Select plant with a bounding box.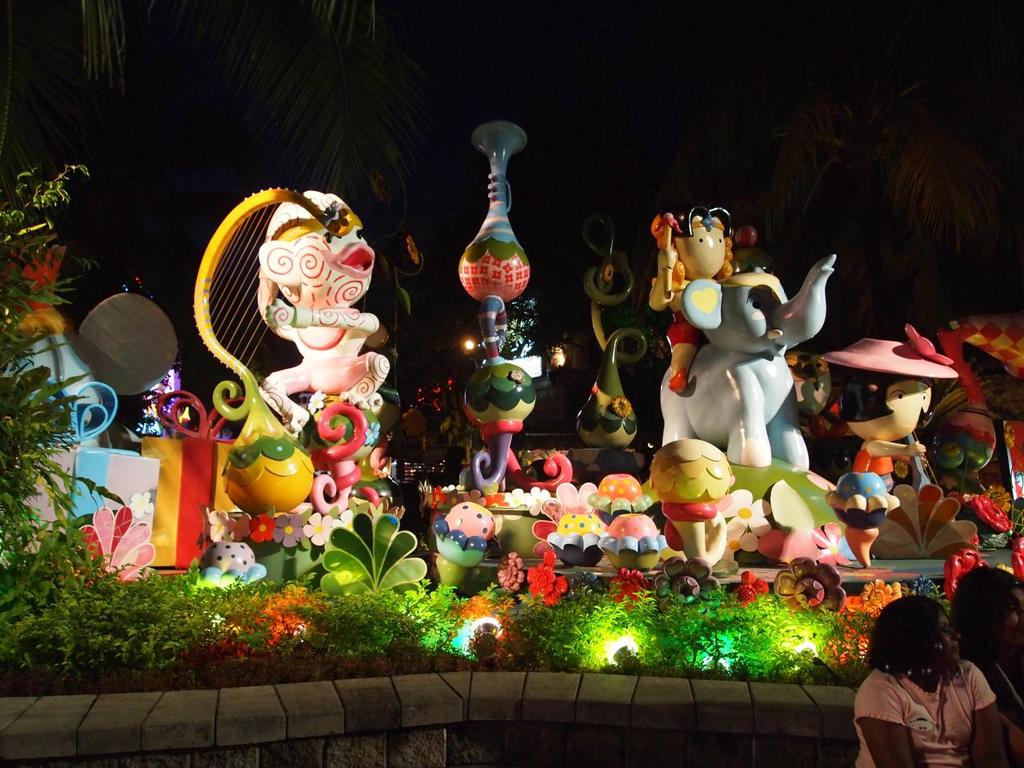
Rect(0, 163, 91, 665).
